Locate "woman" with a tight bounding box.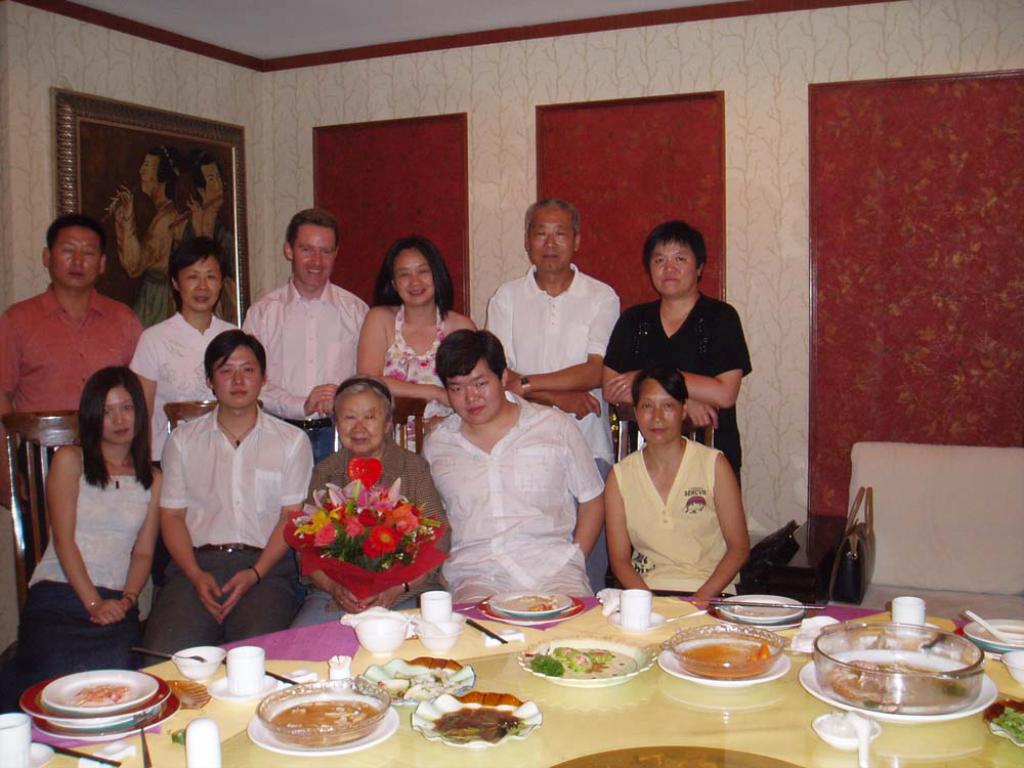
l=284, t=376, r=457, b=636.
